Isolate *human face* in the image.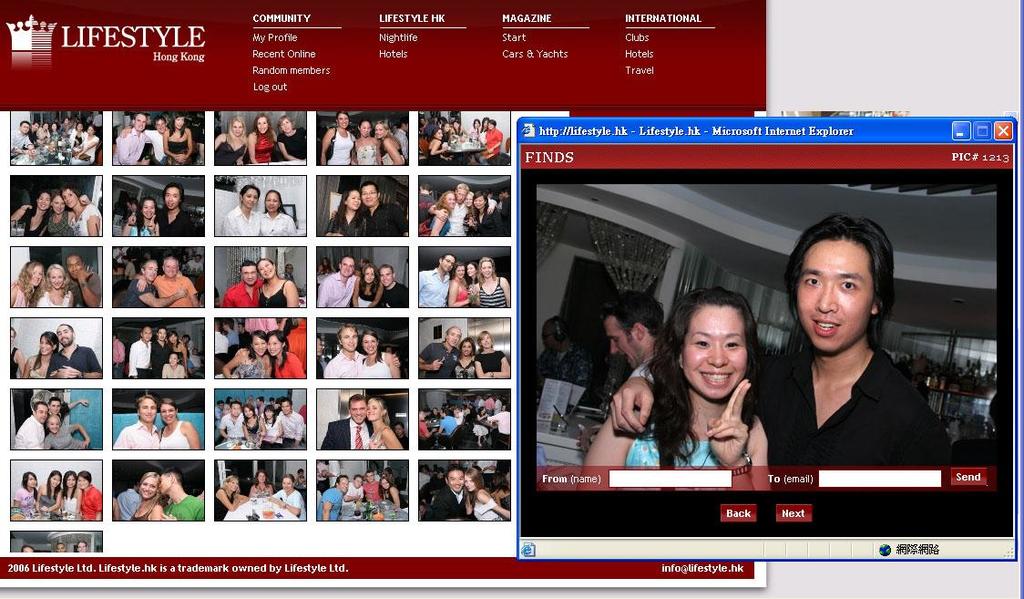
Isolated region: (449,473,460,491).
